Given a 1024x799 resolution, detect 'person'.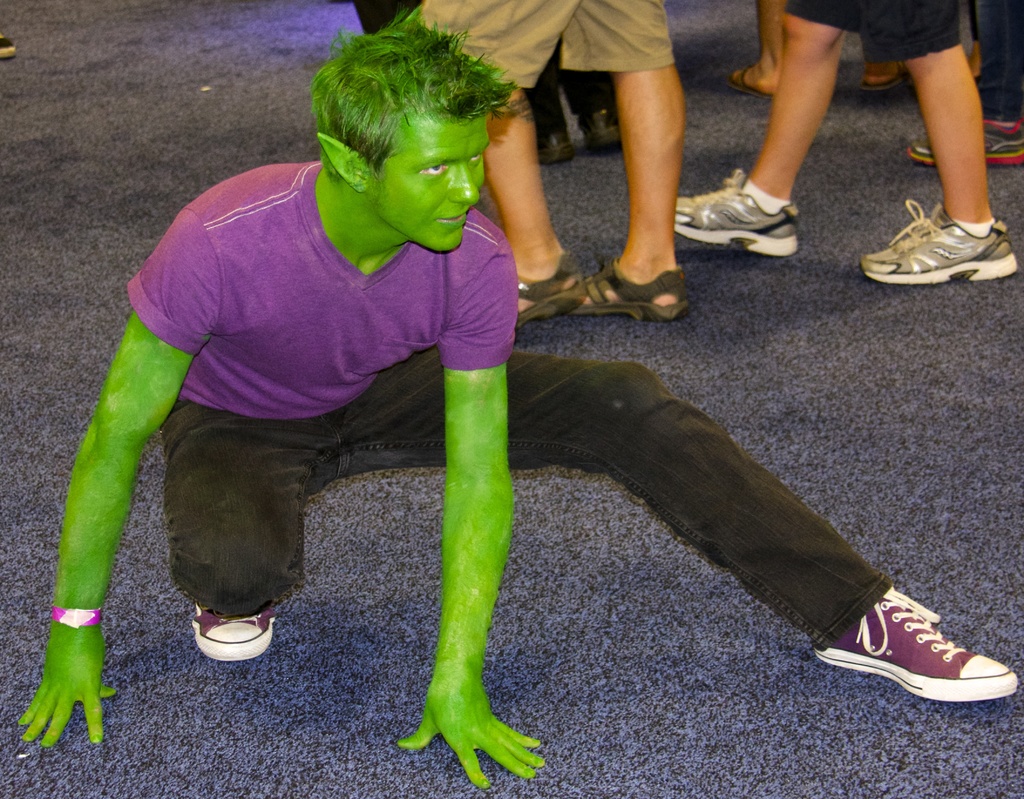
rect(12, 20, 1015, 789).
